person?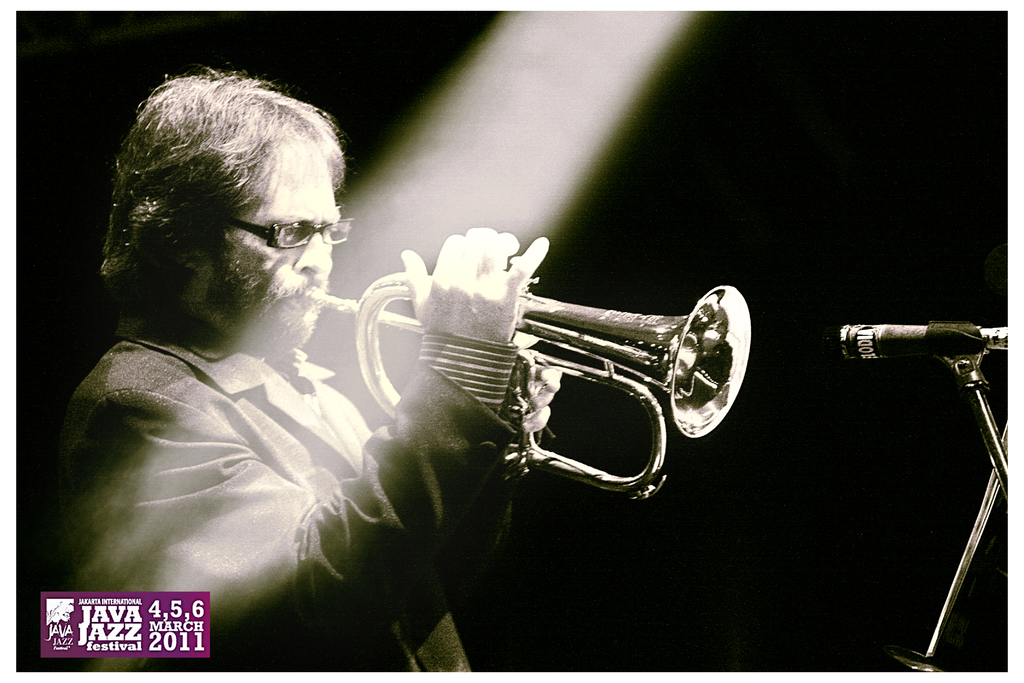
(x1=27, y1=63, x2=556, y2=679)
